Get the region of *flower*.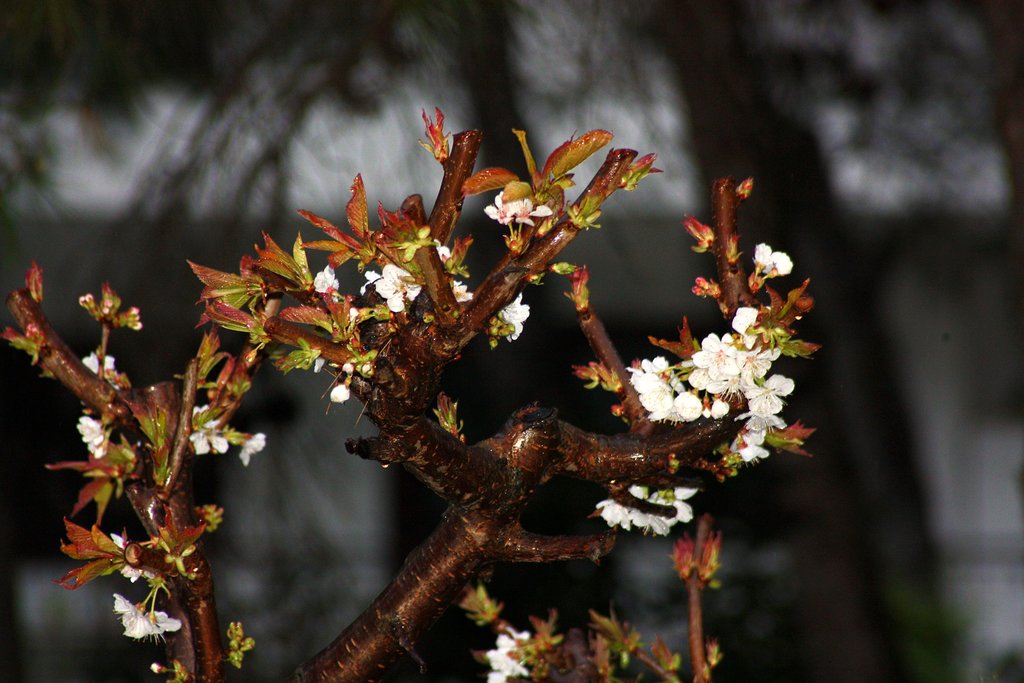
x1=115, y1=593, x2=150, y2=636.
